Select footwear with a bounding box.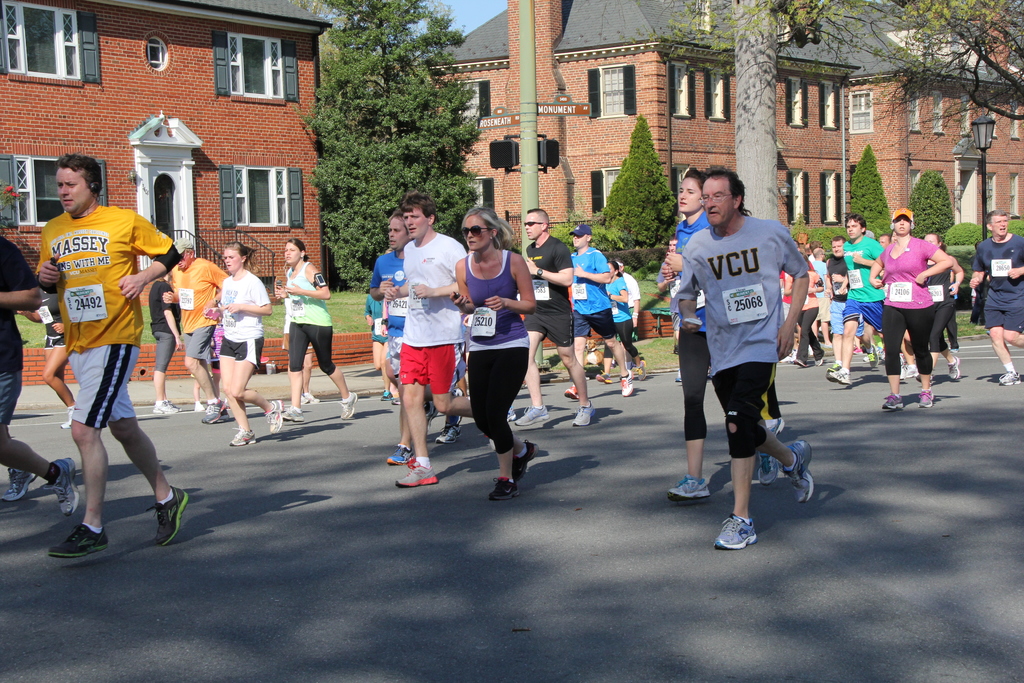
(636,356,650,386).
